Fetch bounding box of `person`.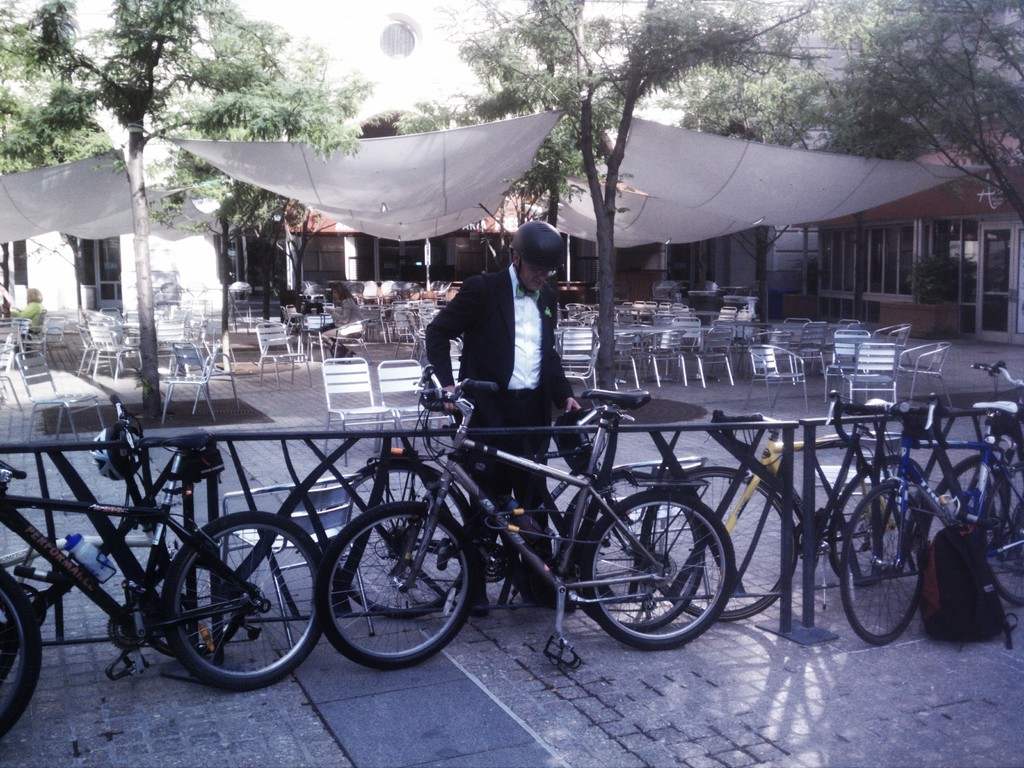
Bbox: (423,217,582,619).
